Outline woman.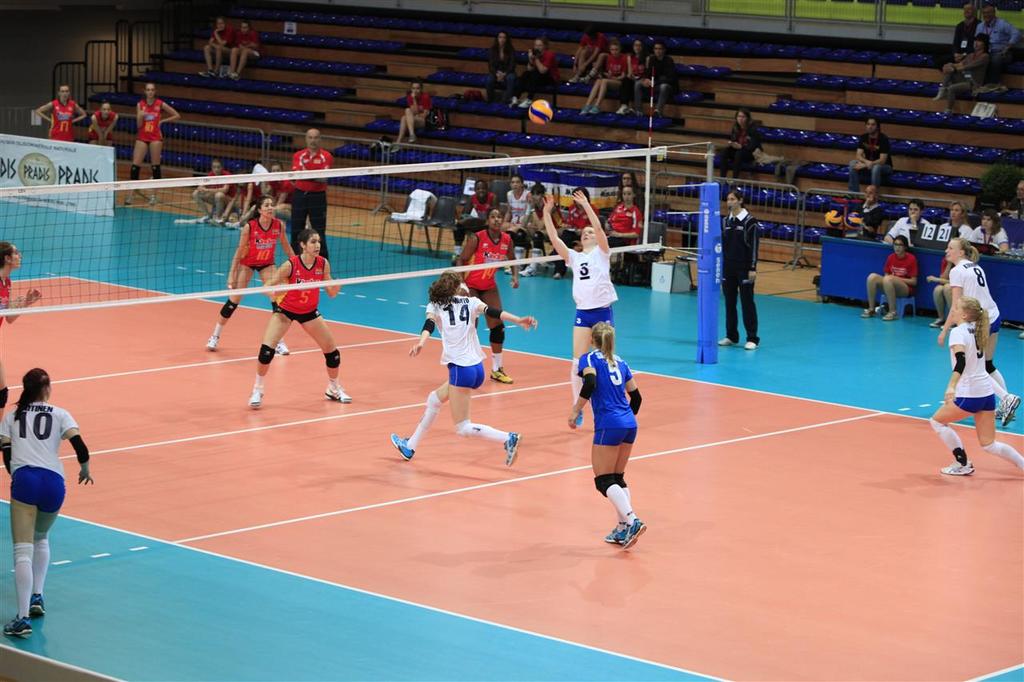
Outline: detection(386, 269, 526, 465).
